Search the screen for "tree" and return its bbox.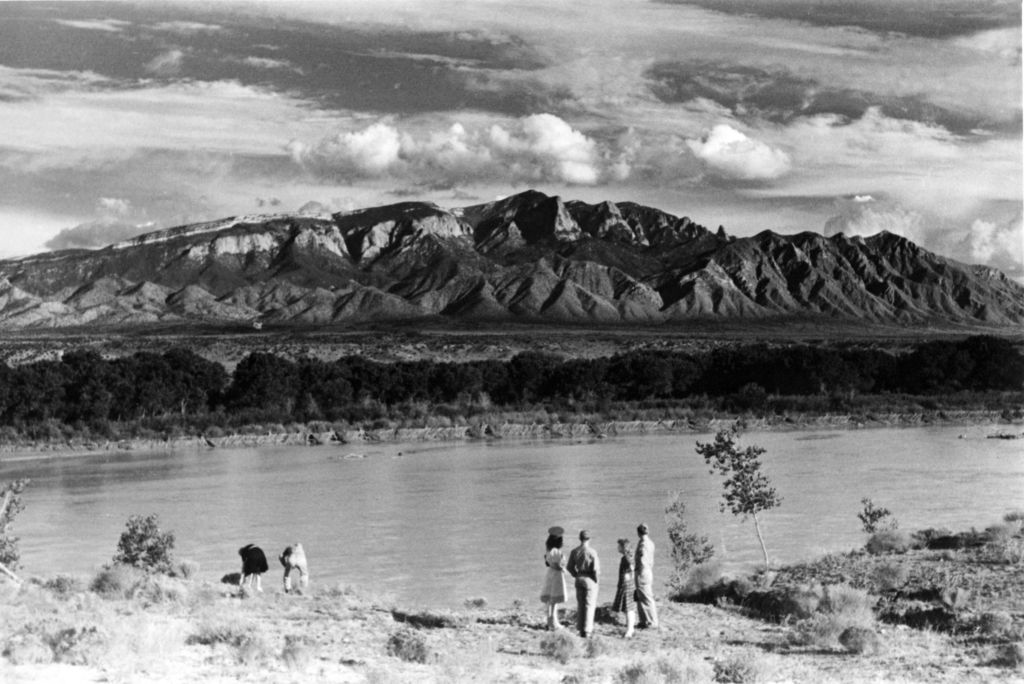
Found: bbox=(695, 423, 790, 576).
